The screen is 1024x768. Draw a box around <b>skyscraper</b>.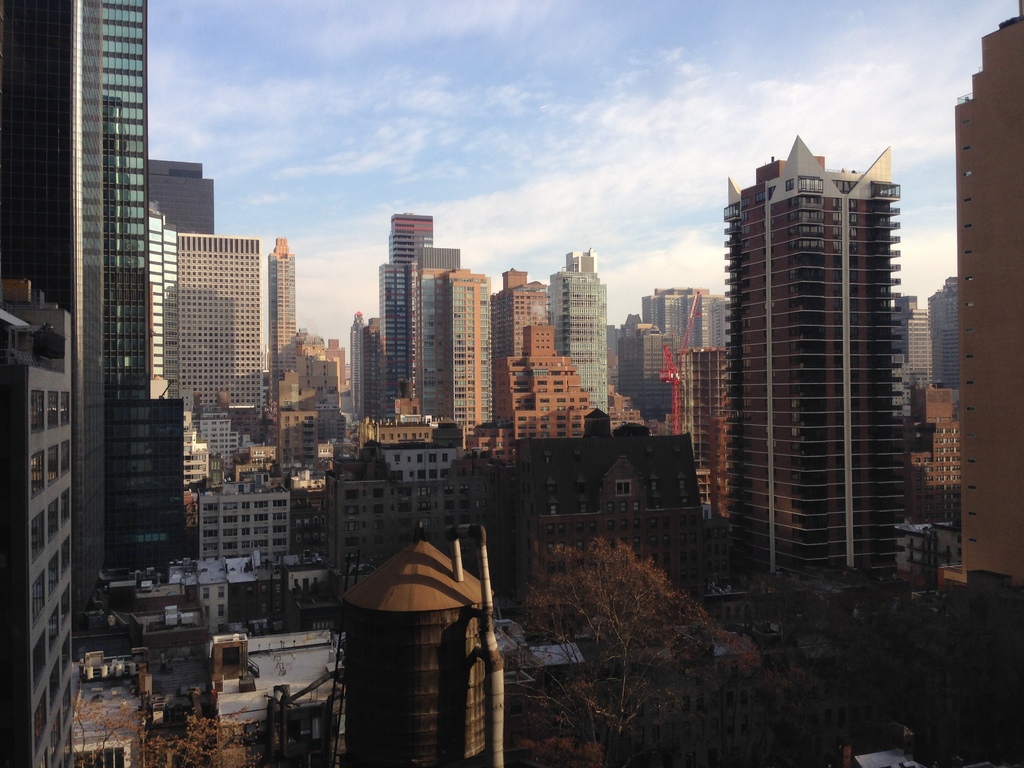
BBox(172, 231, 270, 456).
